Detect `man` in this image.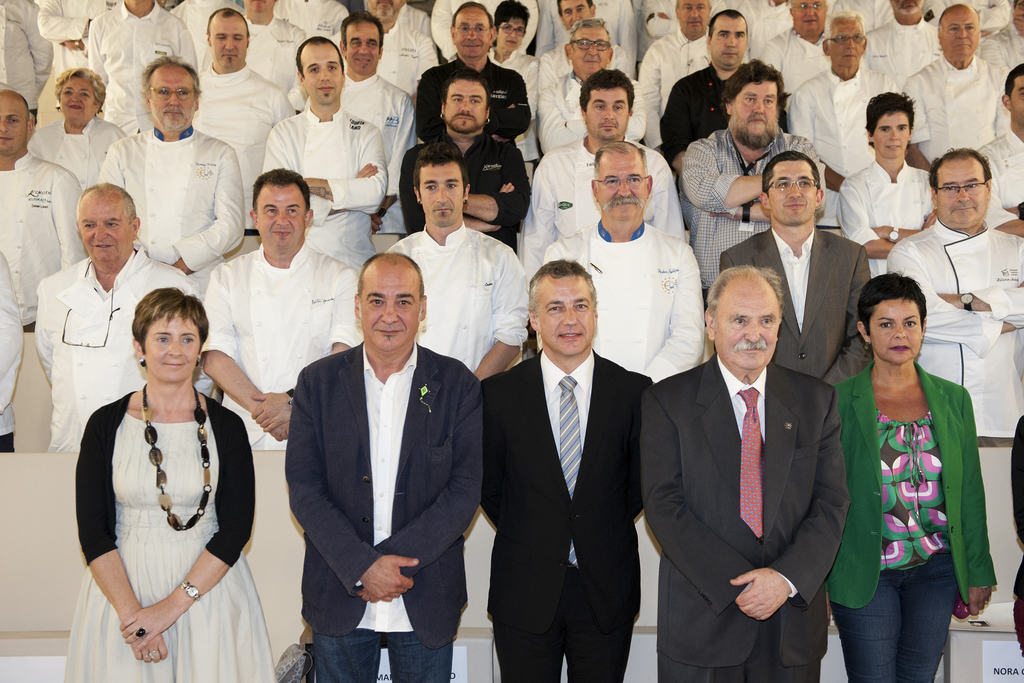
Detection: (232,0,315,110).
